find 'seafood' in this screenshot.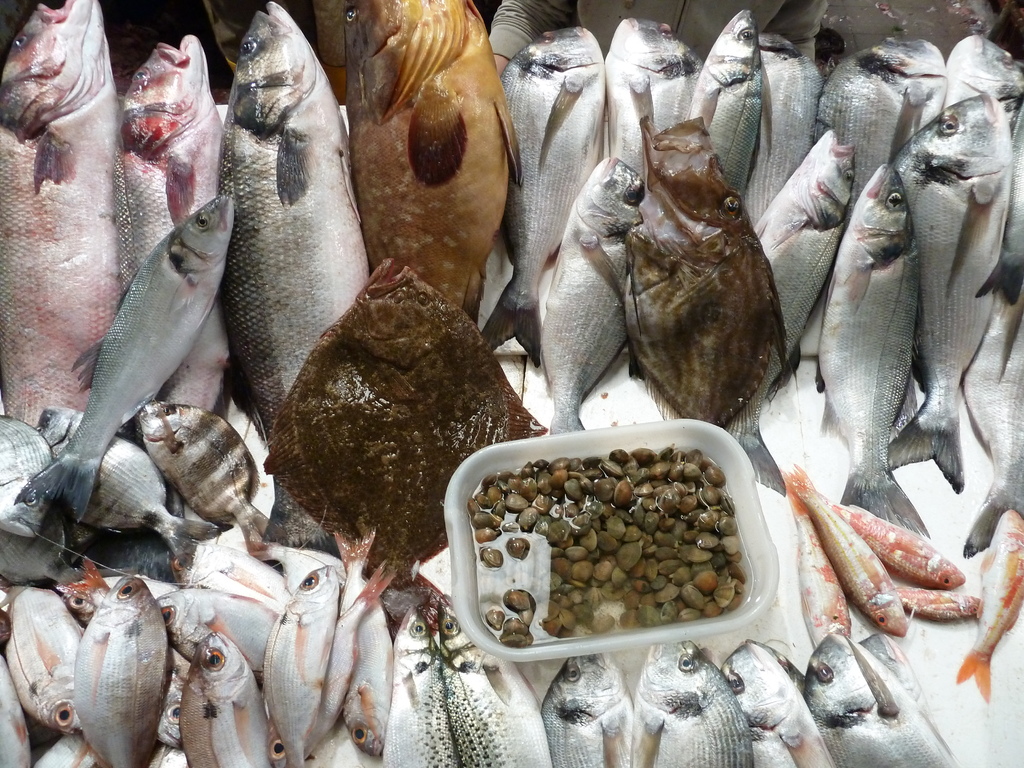
The bounding box for 'seafood' is 0:0:997:737.
